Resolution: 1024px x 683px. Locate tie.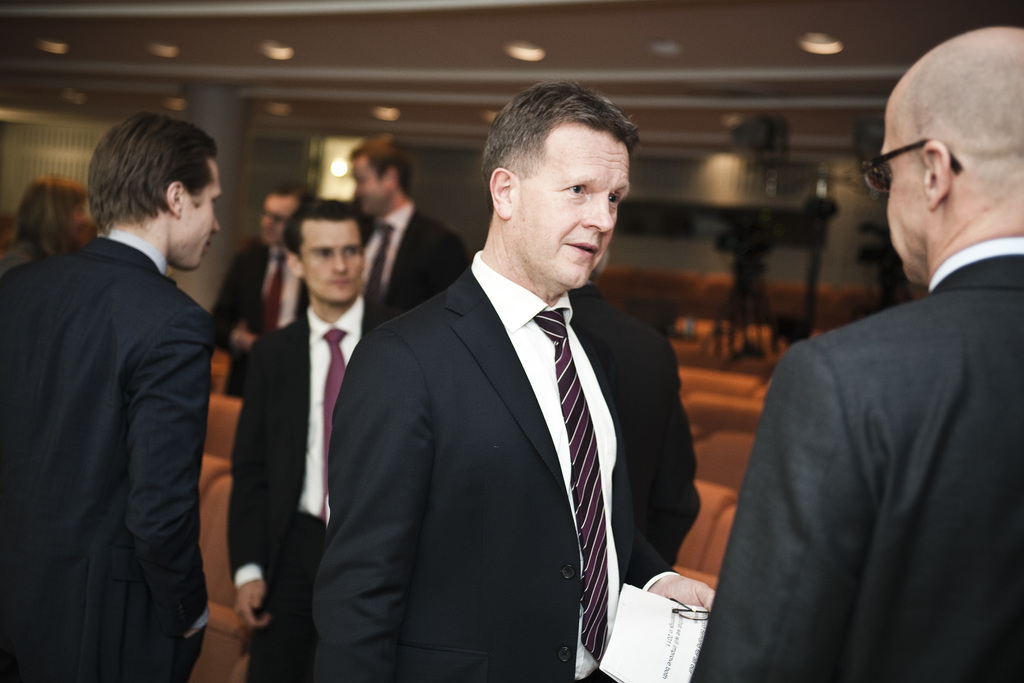
box(532, 309, 608, 666).
